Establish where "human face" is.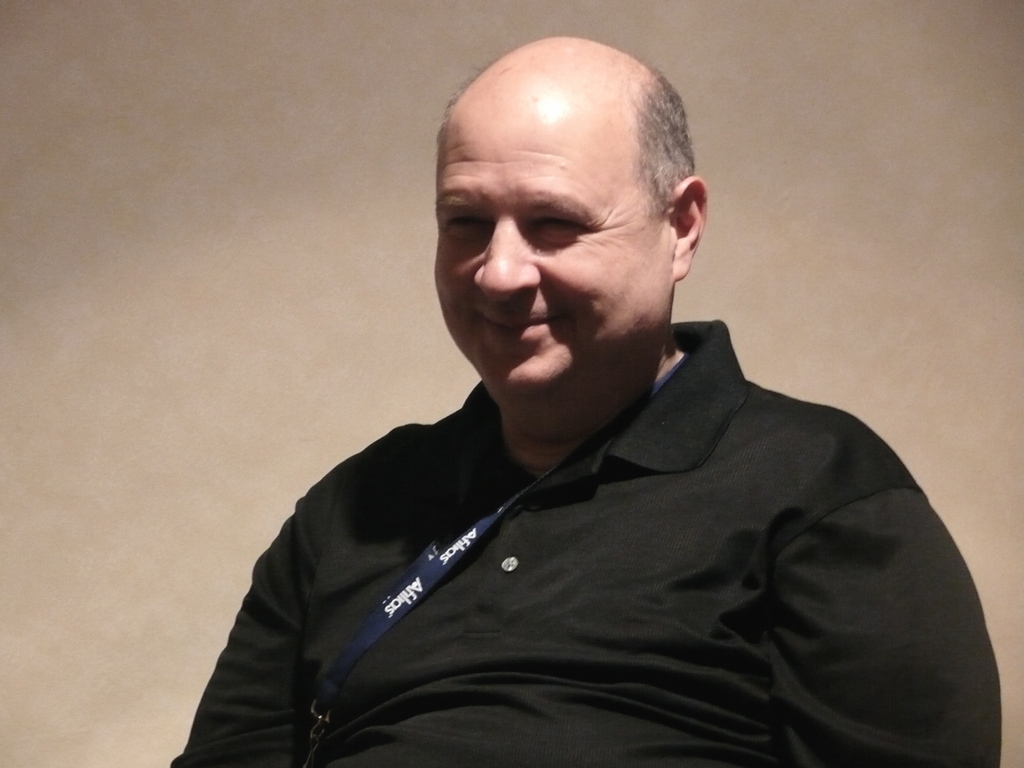
Established at 433,115,668,396.
